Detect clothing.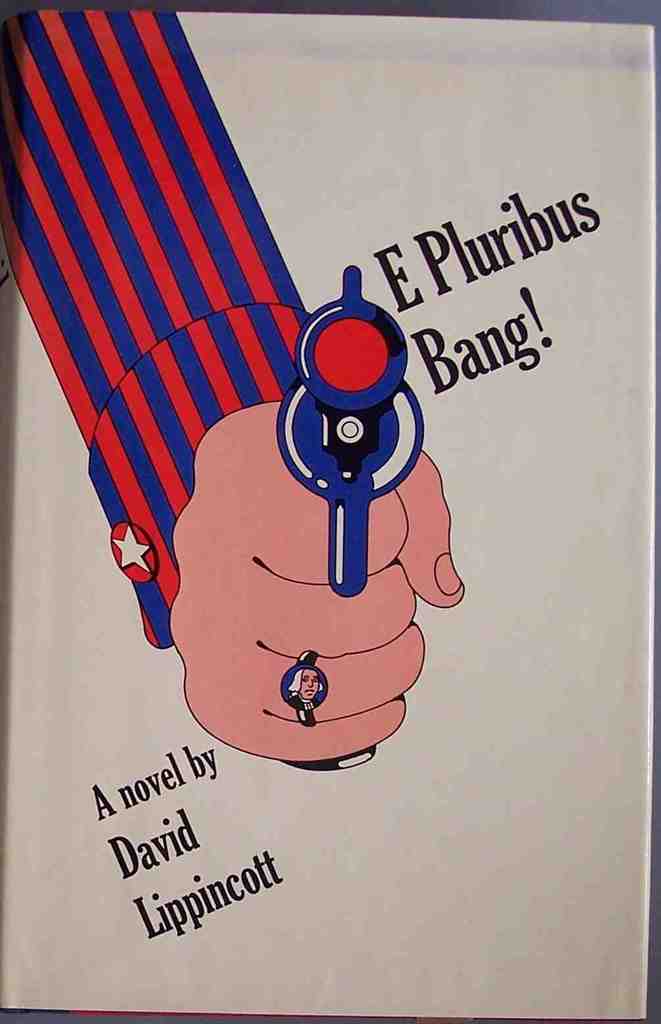
Detected at [11, 0, 318, 679].
